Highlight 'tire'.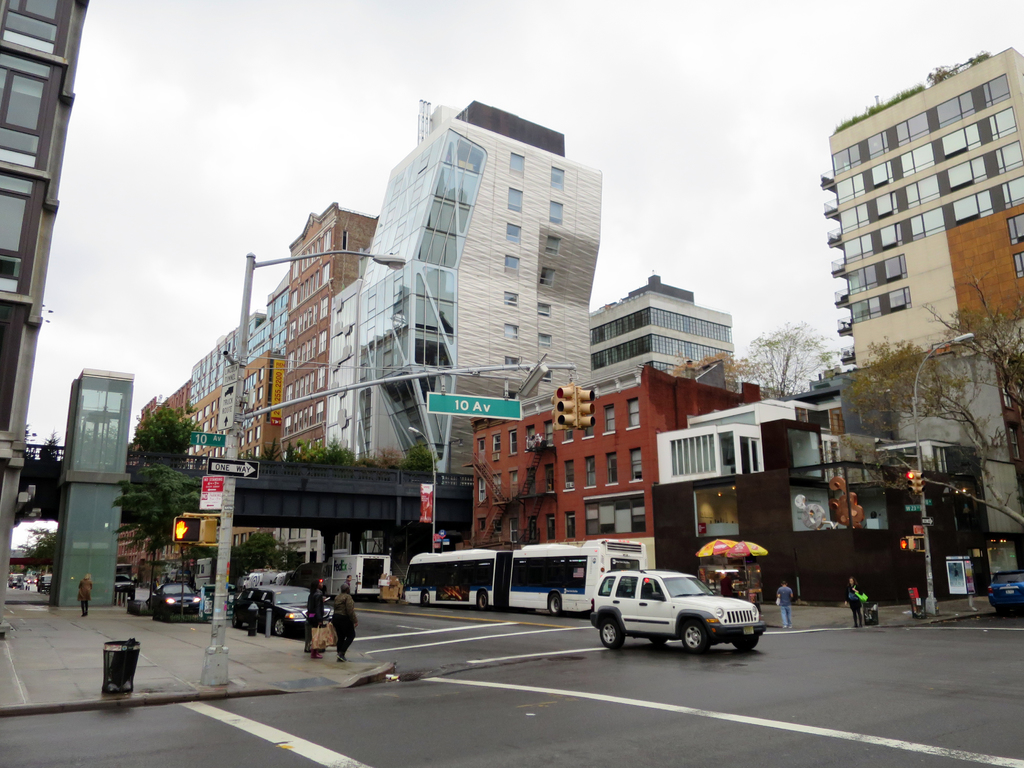
Highlighted region: <region>993, 606, 1005, 617</region>.
